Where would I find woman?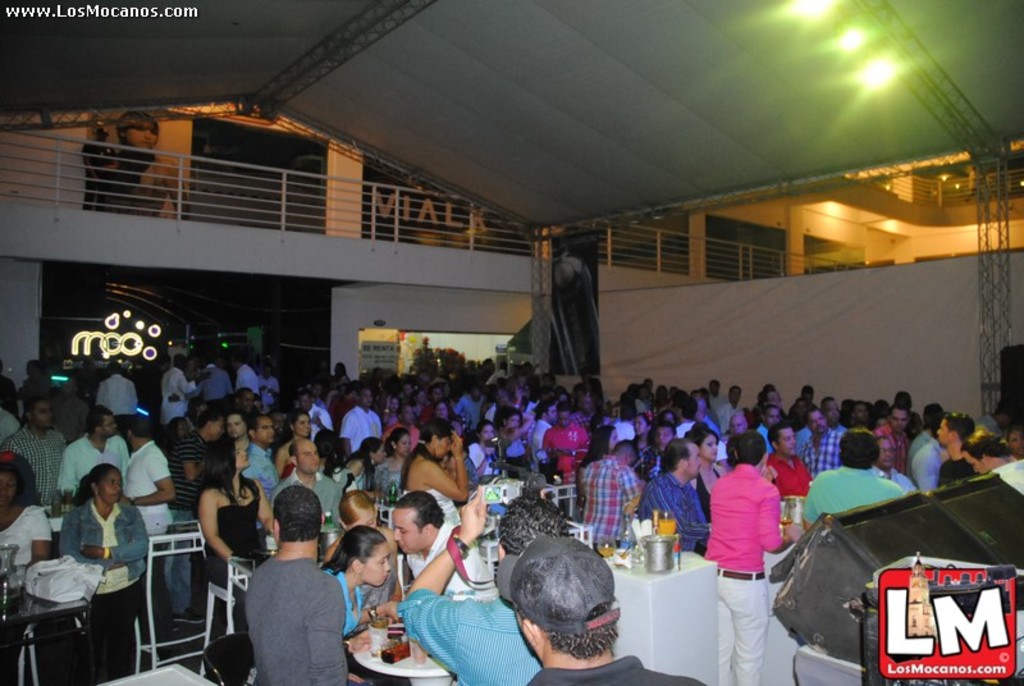
At {"left": 319, "top": 522, "right": 398, "bottom": 640}.
